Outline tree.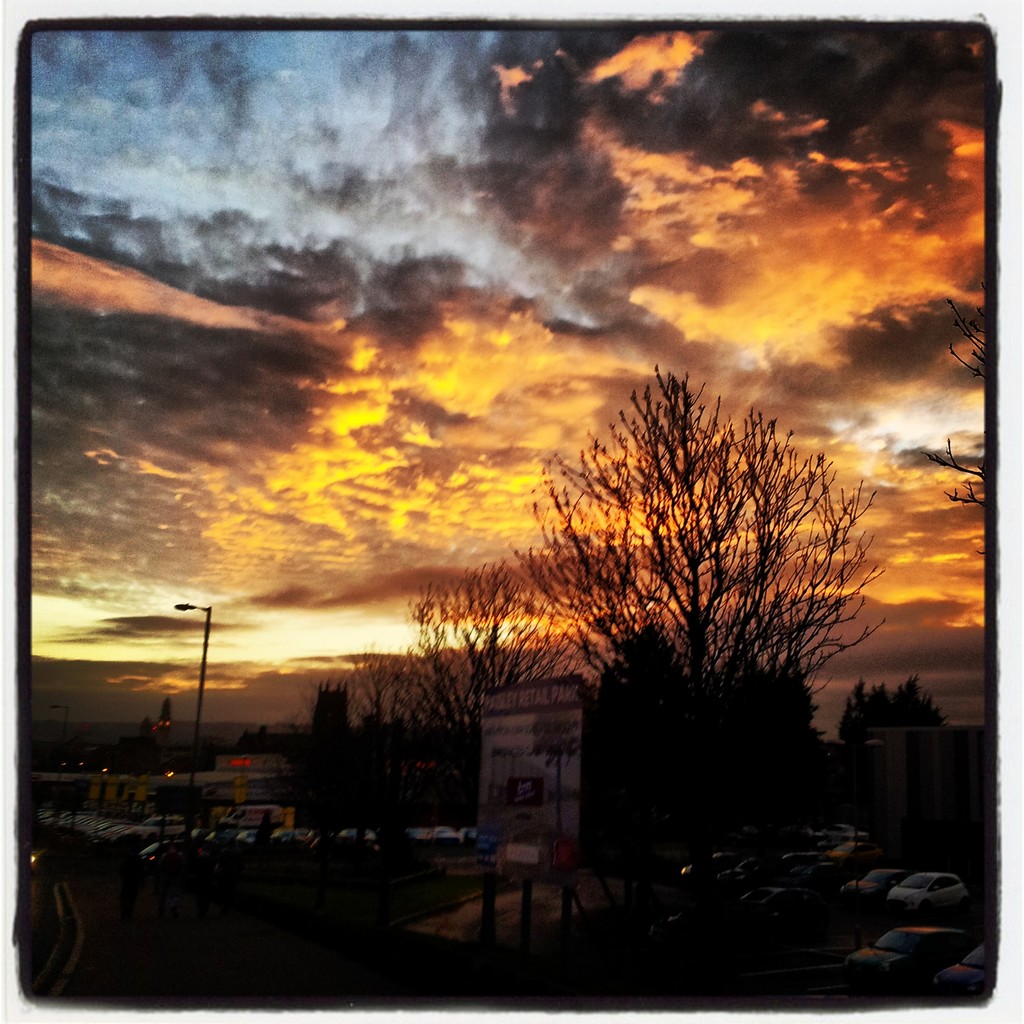
Outline: bbox=[334, 633, 451, 869].
